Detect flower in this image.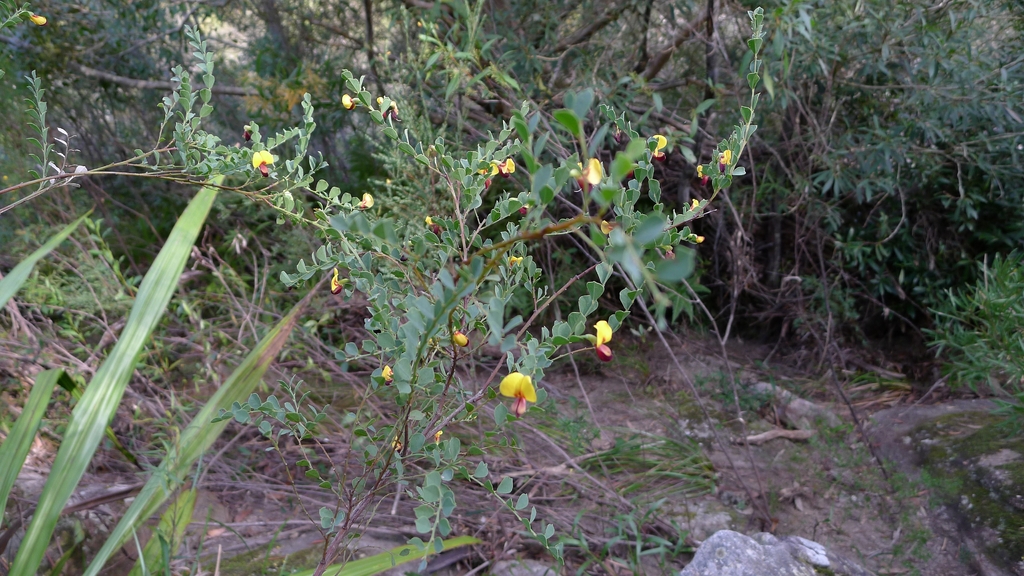
Detection: 375:93:400:120.
